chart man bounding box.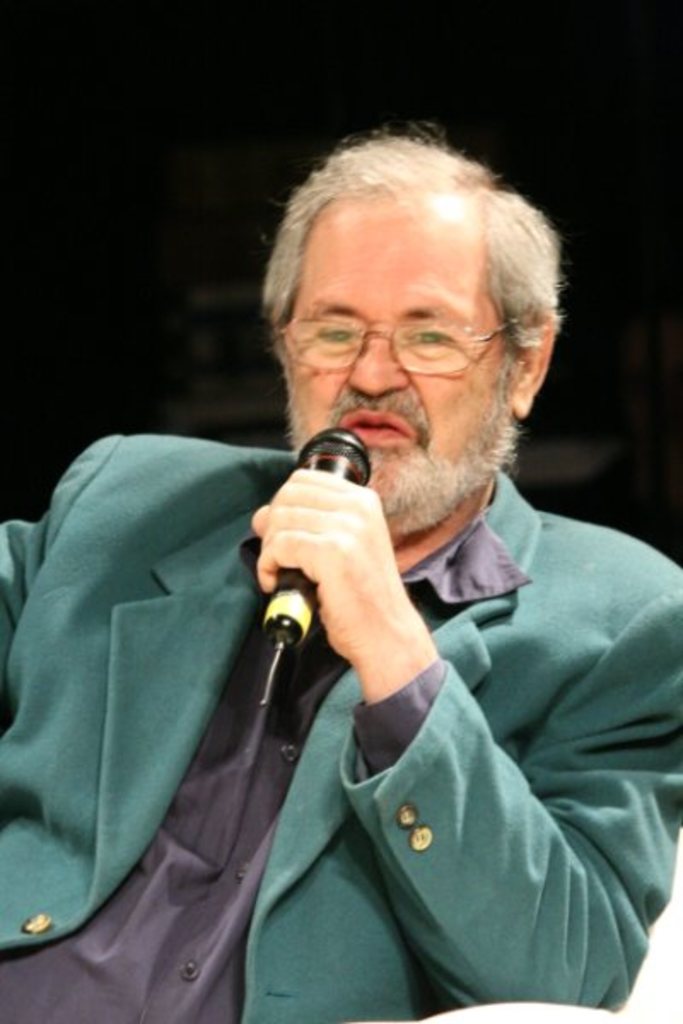
Charted: [x1=0, y1=123, x2=681, y2=1022].
